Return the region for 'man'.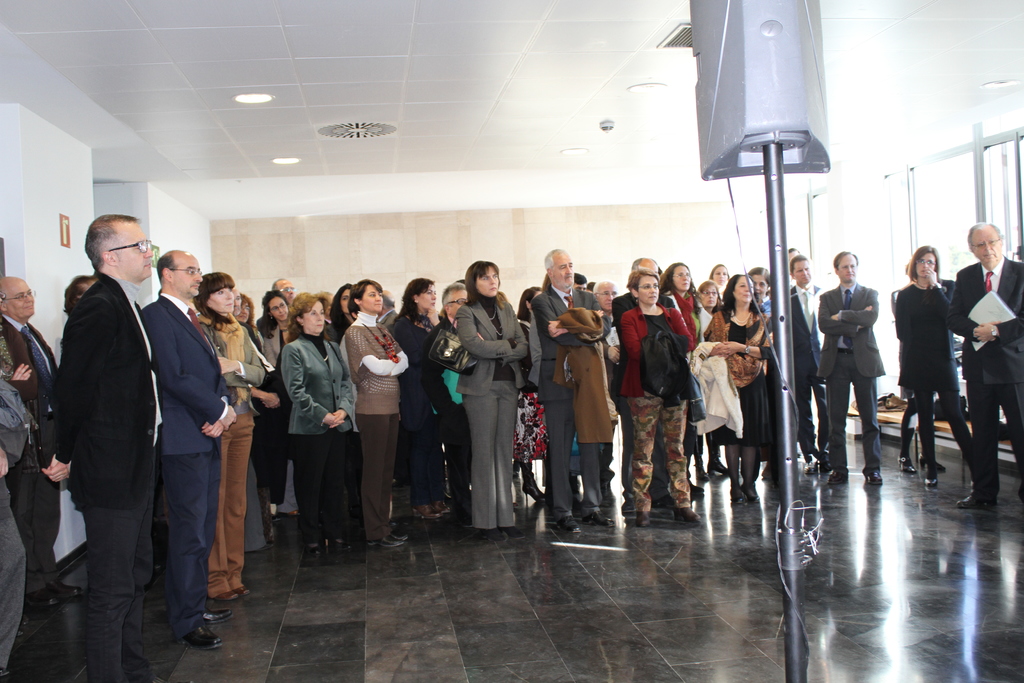
box(947, 223, 1023, 512).
